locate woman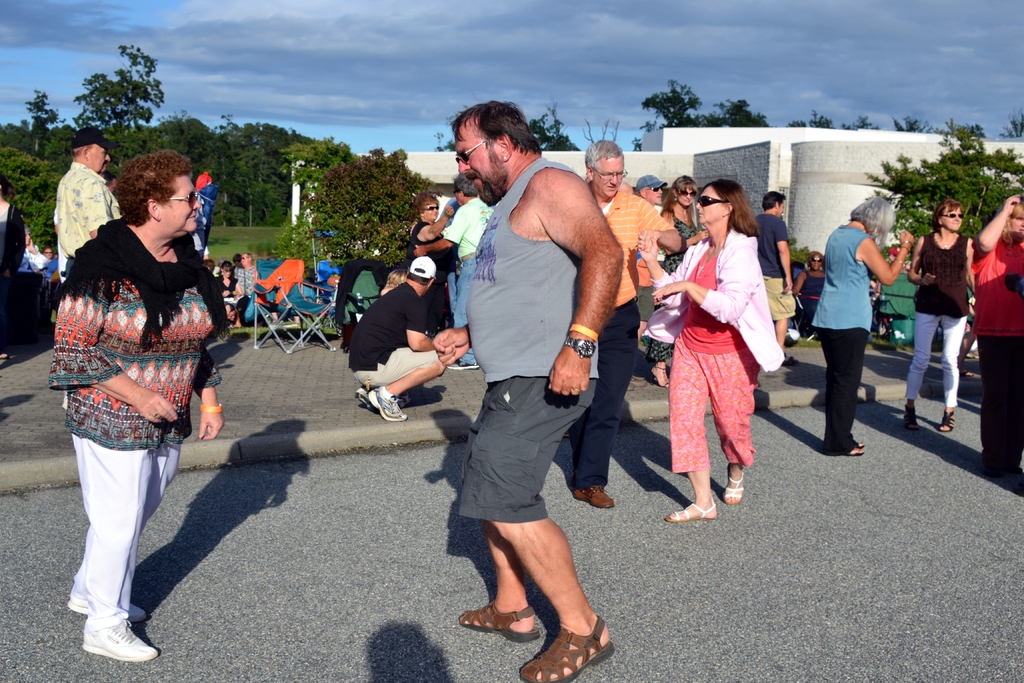
region(644, 173, 715, 389)
